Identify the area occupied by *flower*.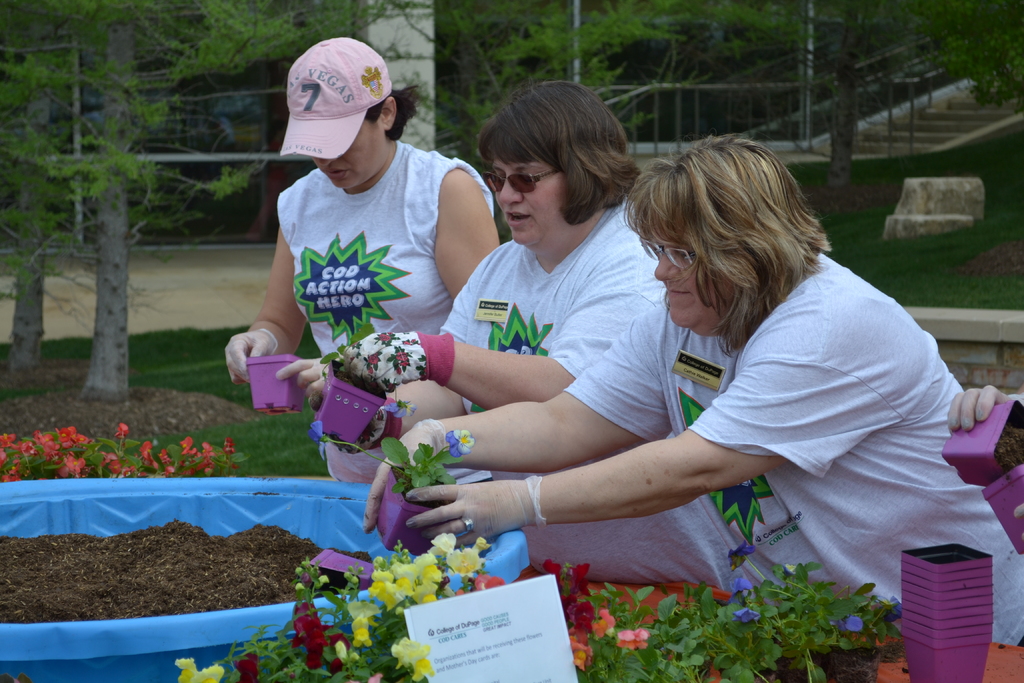
Area: pyautogui.locateOnScreen(381, 331, 391, 339).
